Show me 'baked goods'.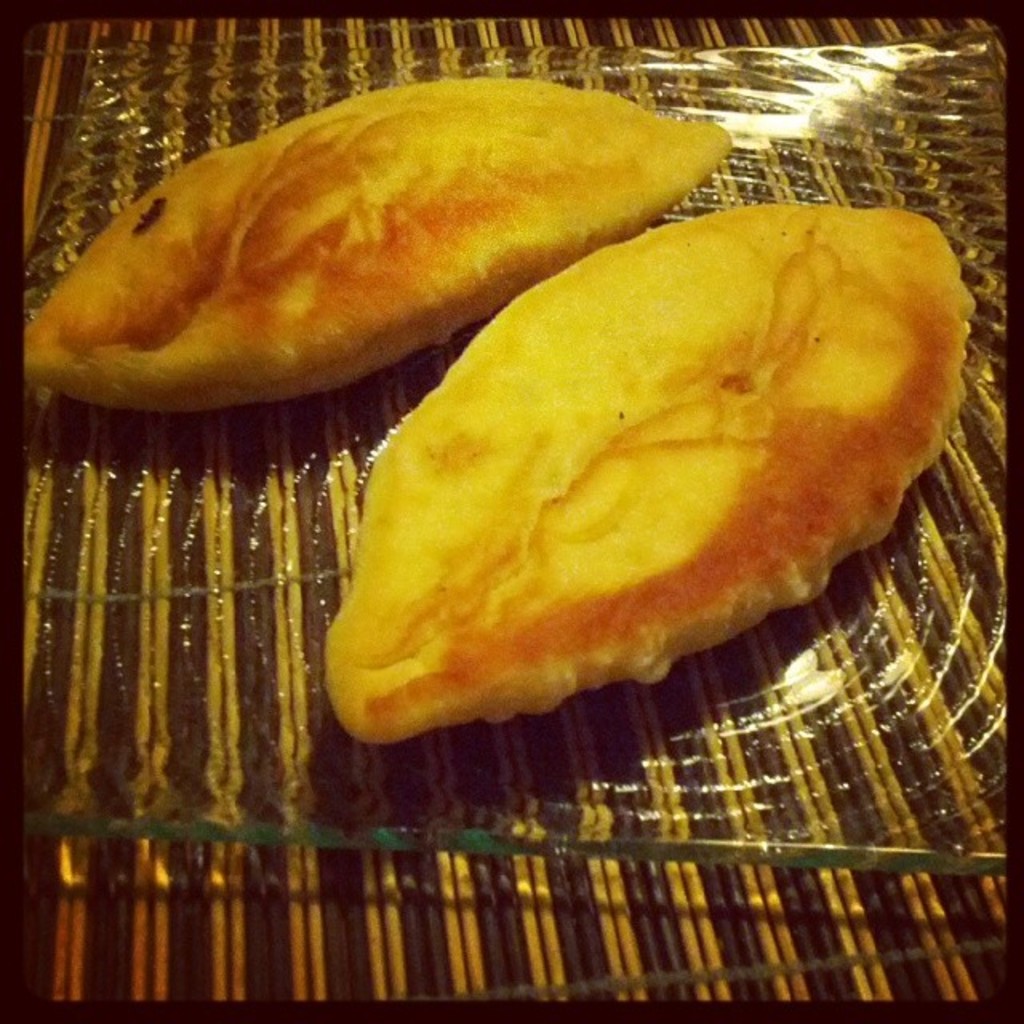
'baked goods' is here: region(318, 202, 981, 747).
